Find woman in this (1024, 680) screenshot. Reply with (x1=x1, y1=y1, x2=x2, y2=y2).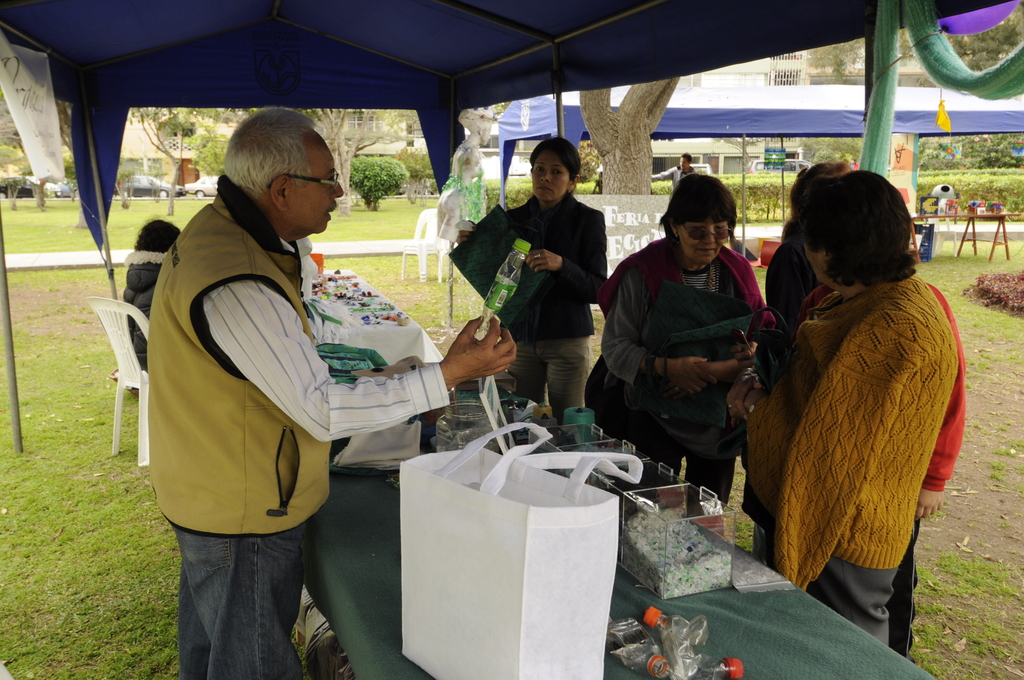
(x1=604, y1=177, x2=767, y2=530).
